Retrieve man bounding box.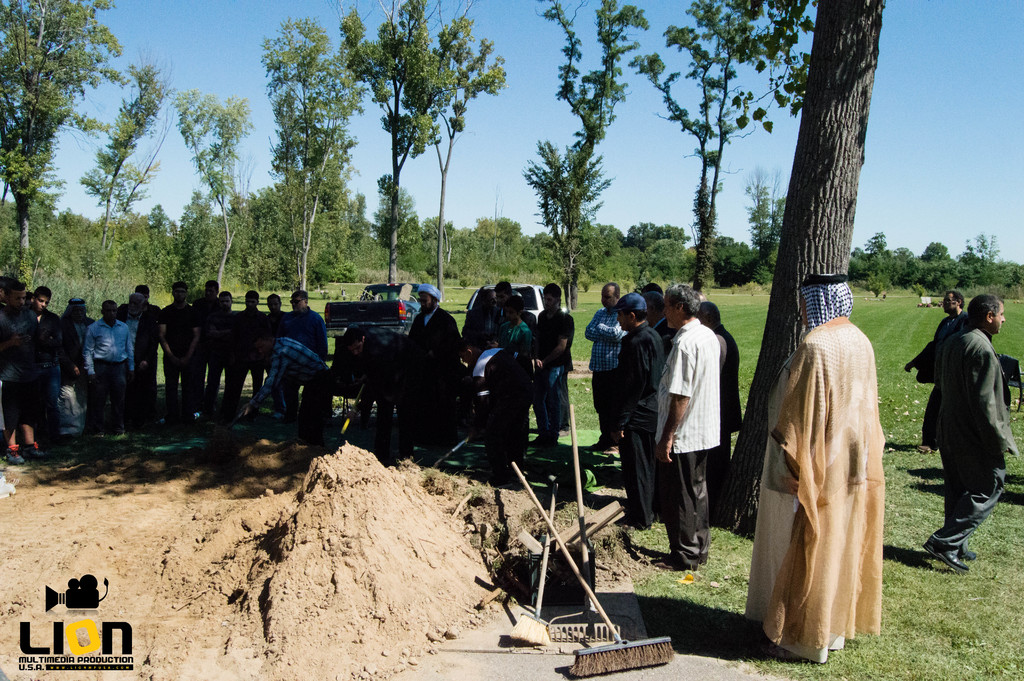
Bounding box: box(343, 324, 413, 466).
